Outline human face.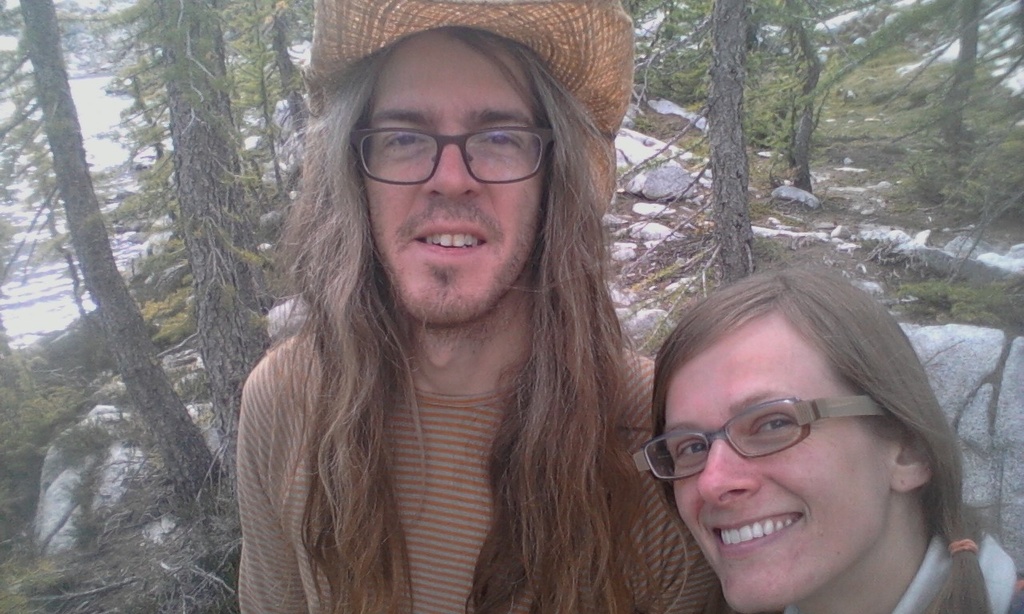
Outline: region(670, 313, 893, 613).
